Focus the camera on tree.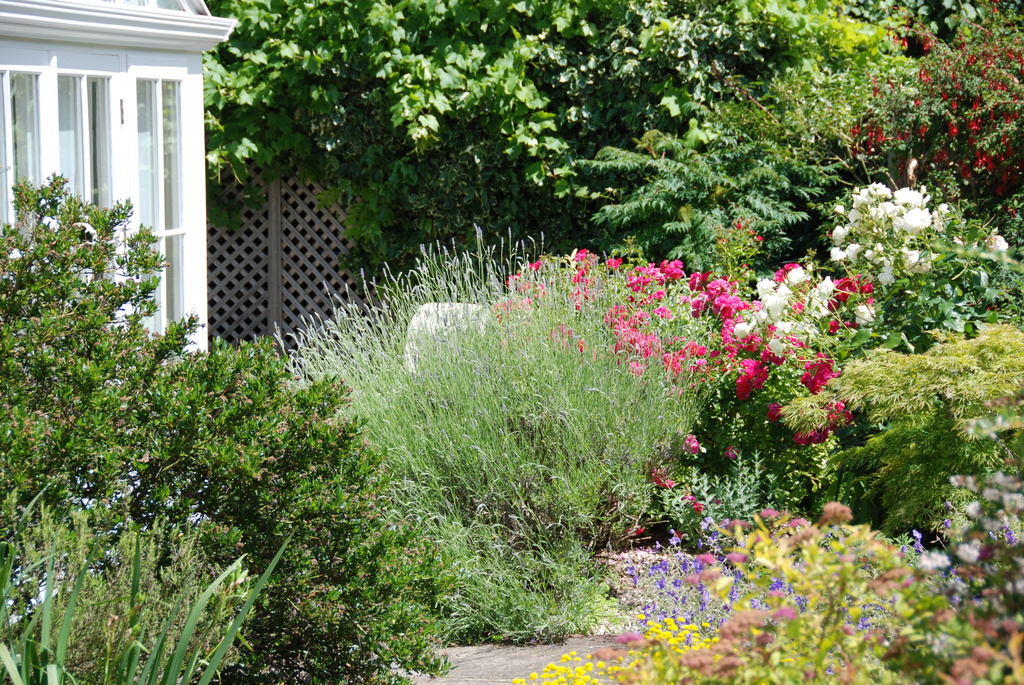
Focus region: [x1=0, y1=166, x2=465, y2=684].
